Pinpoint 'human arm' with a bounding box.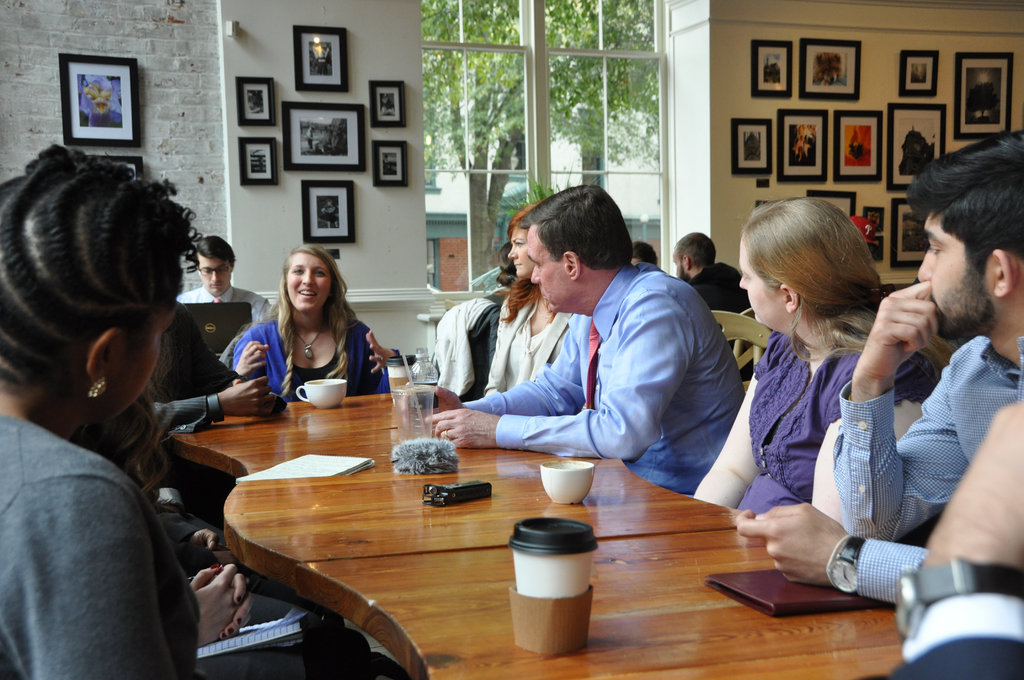
x1=889, y1=396, x2=1023, y2=679.
